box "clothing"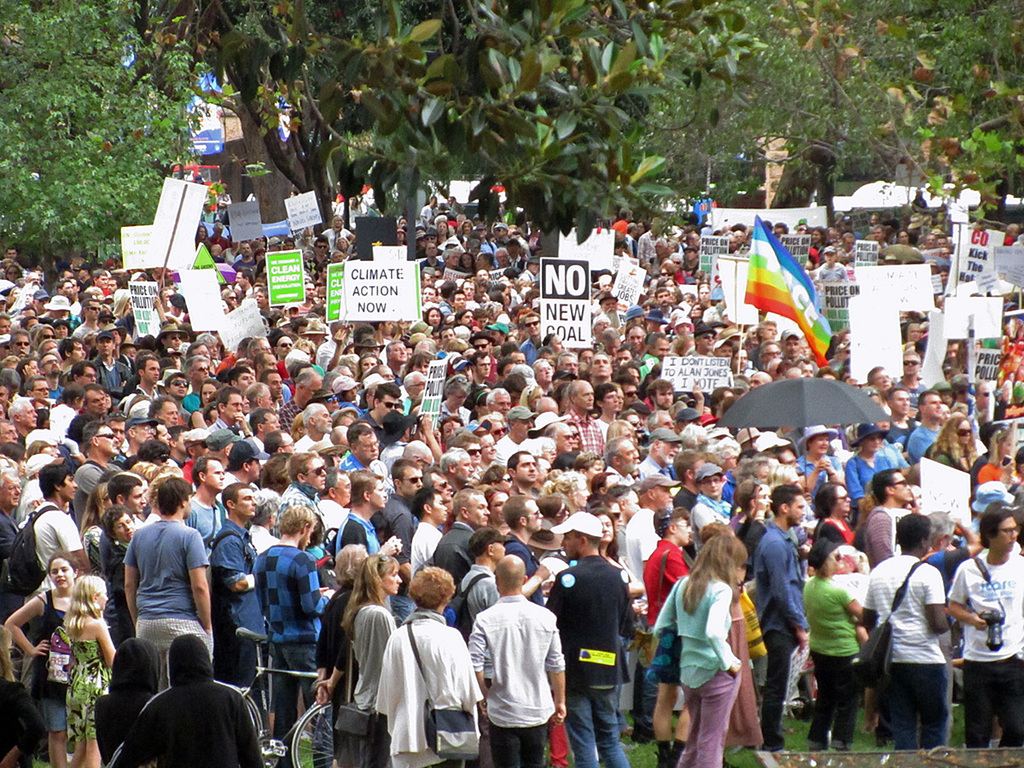
bbox(929, 444, 981, 476)
